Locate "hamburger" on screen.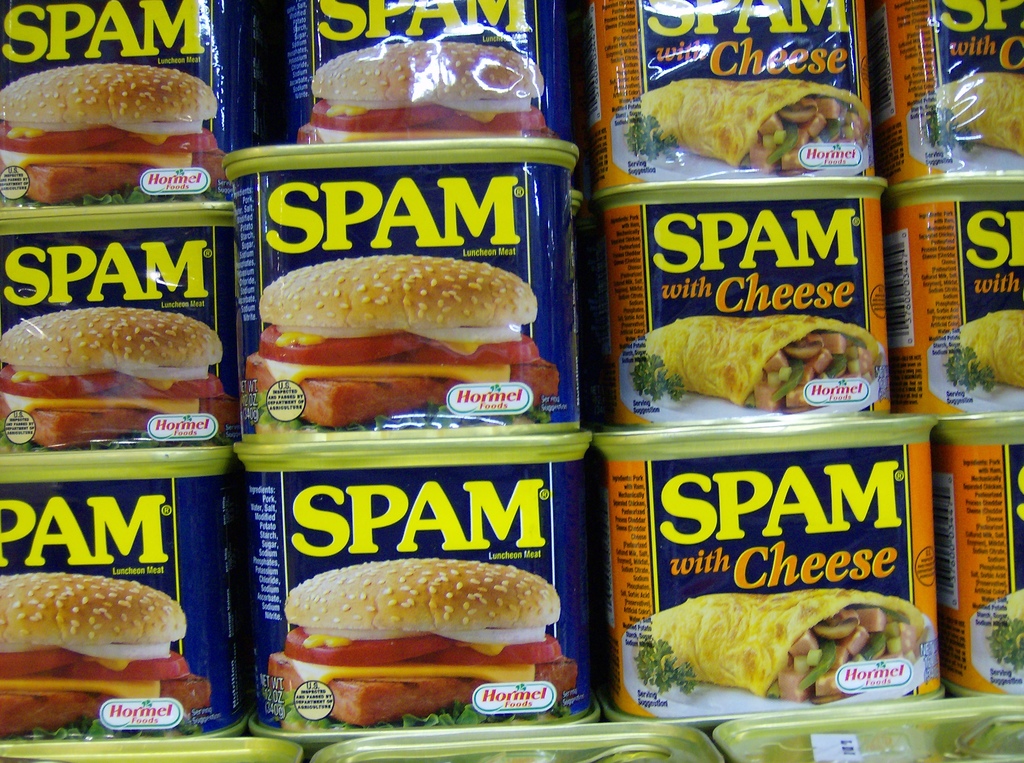
On screen at [left=0, top=62, right=227, bottom=203].
